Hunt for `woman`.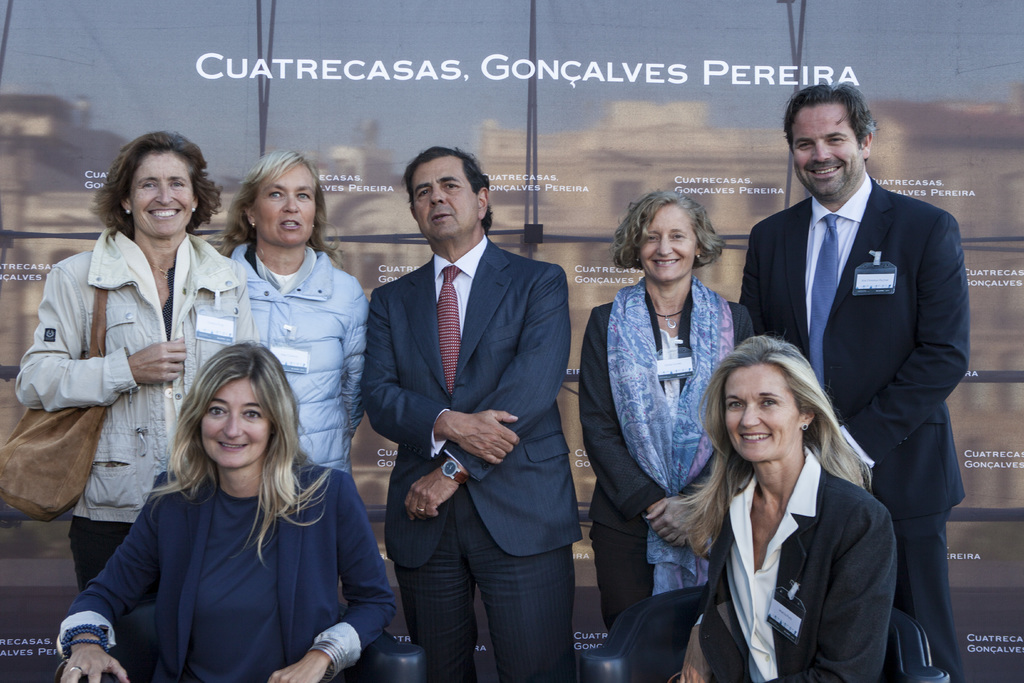
Hunted down at [57,345,399,682].
